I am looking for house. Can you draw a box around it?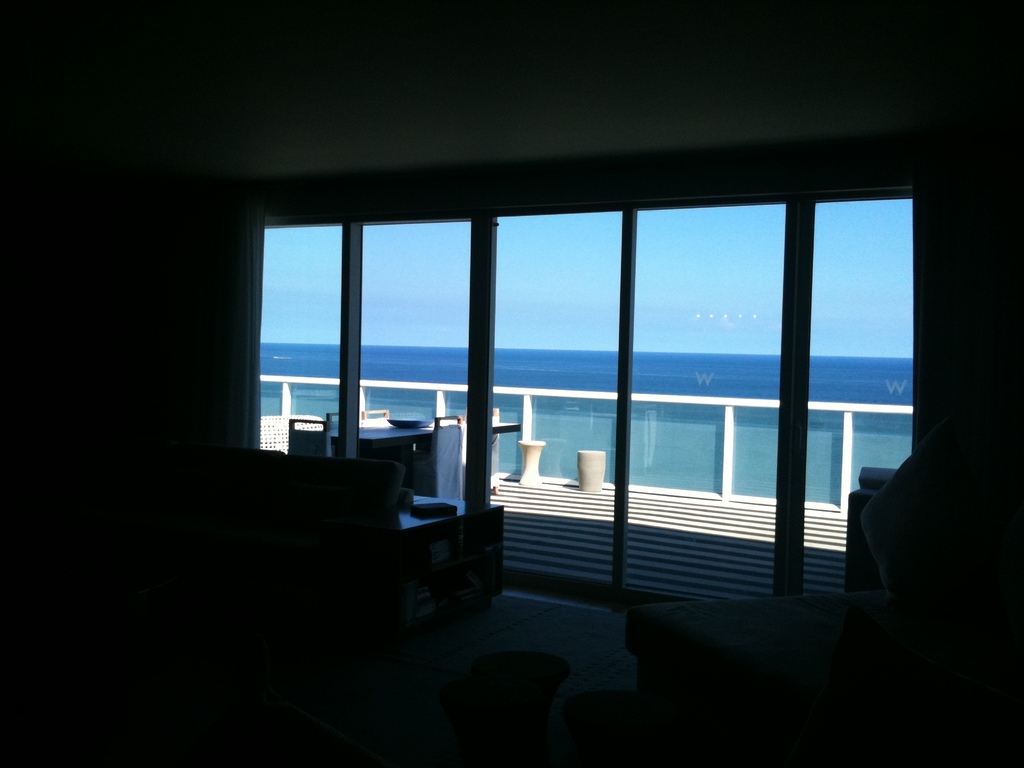
Sure, the bounding box is region(0, 0, 1023, 767).
